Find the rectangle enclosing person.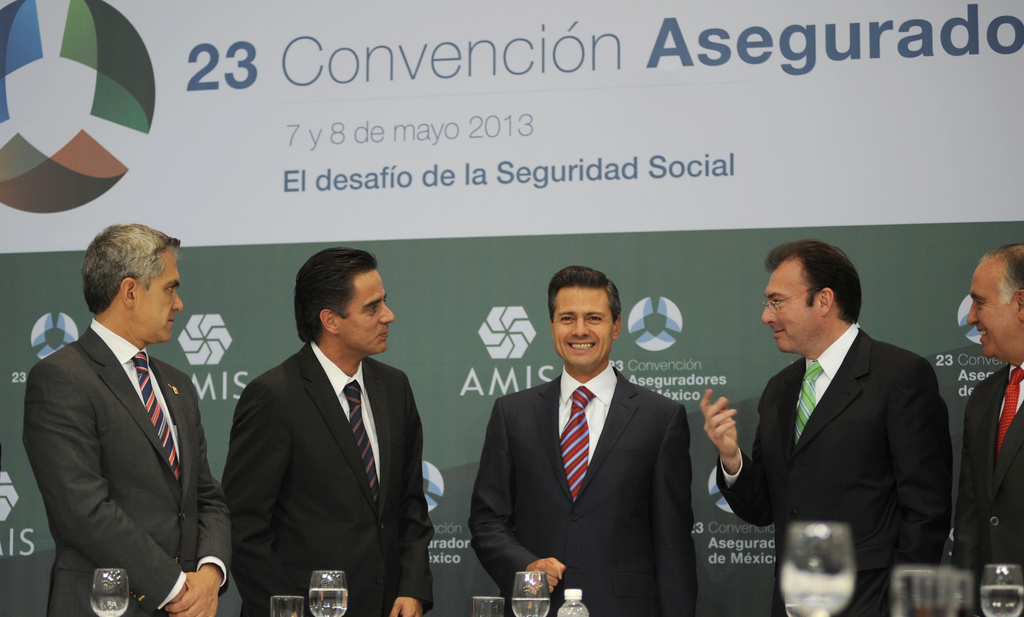
rect(32, 215, 238, 616).
